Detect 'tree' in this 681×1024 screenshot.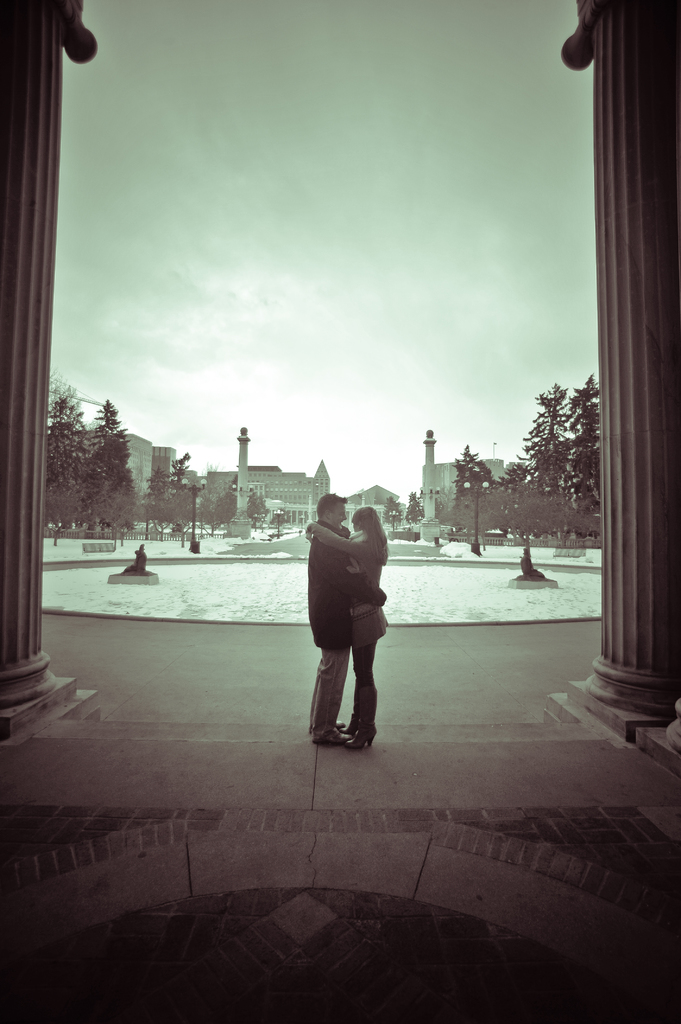
Detection: <bbox>384, 489, 403, 526</bbox>.
